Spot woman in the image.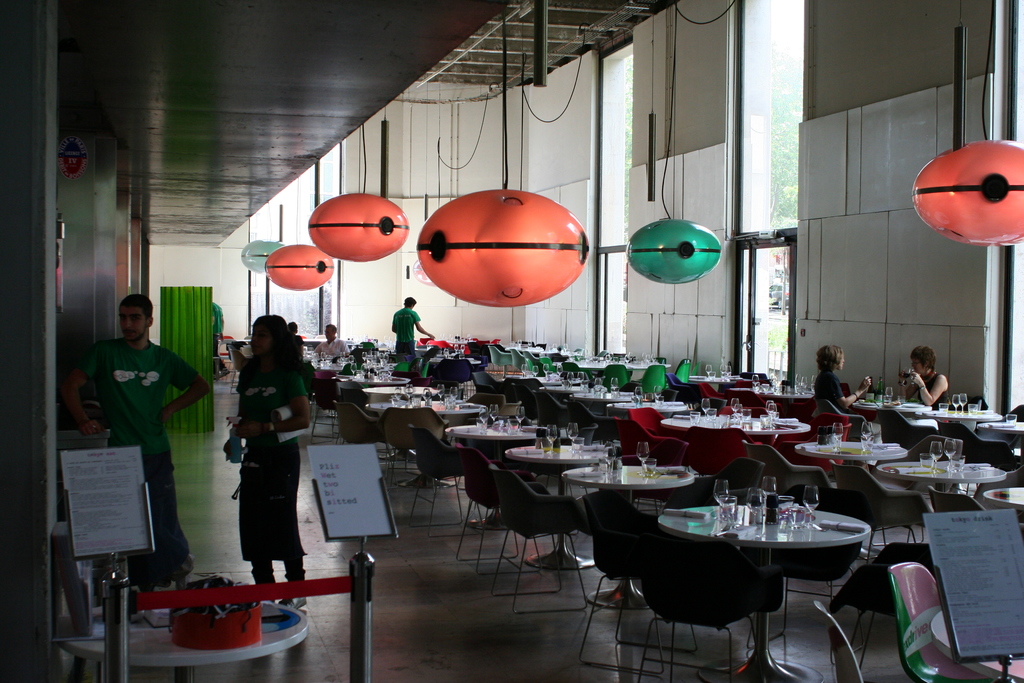
woman found at crop(902, 346, 950, 404).
